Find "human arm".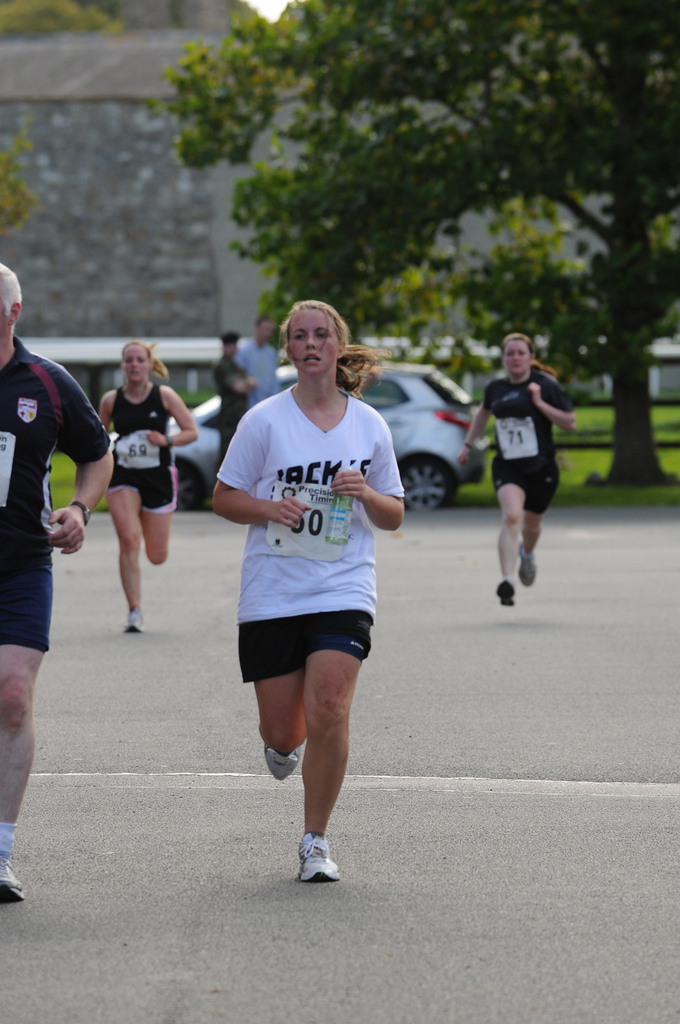
bbox=[526, 375, 581, 435].
